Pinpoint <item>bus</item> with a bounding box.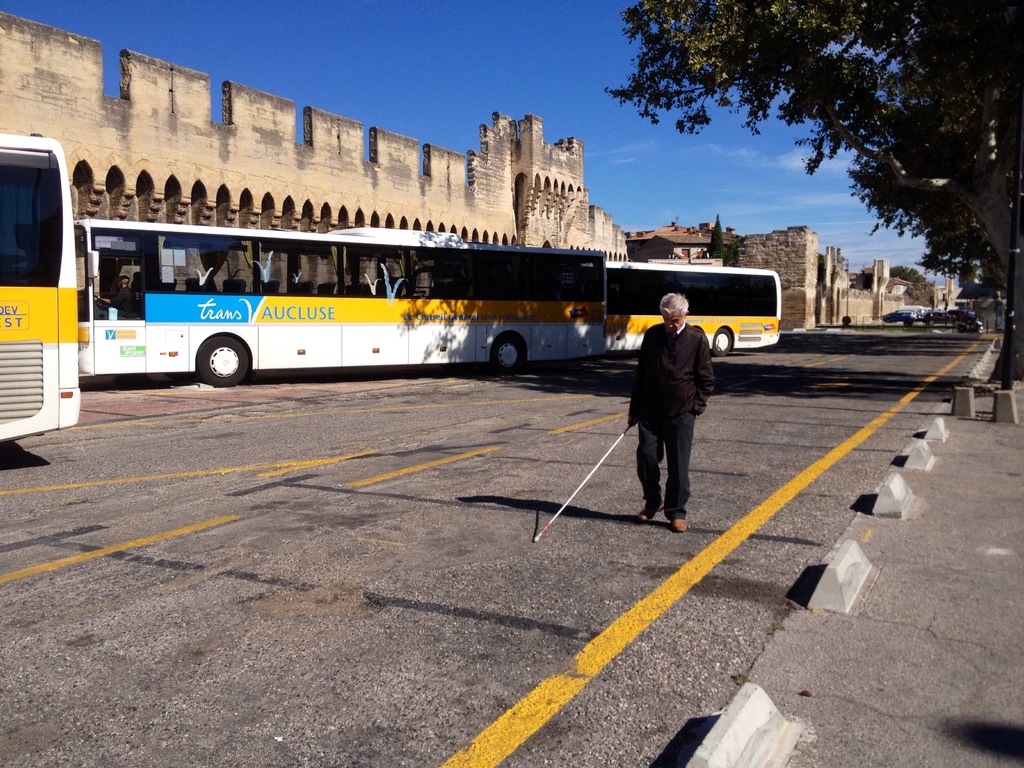
(604, 259, 785, 359).
